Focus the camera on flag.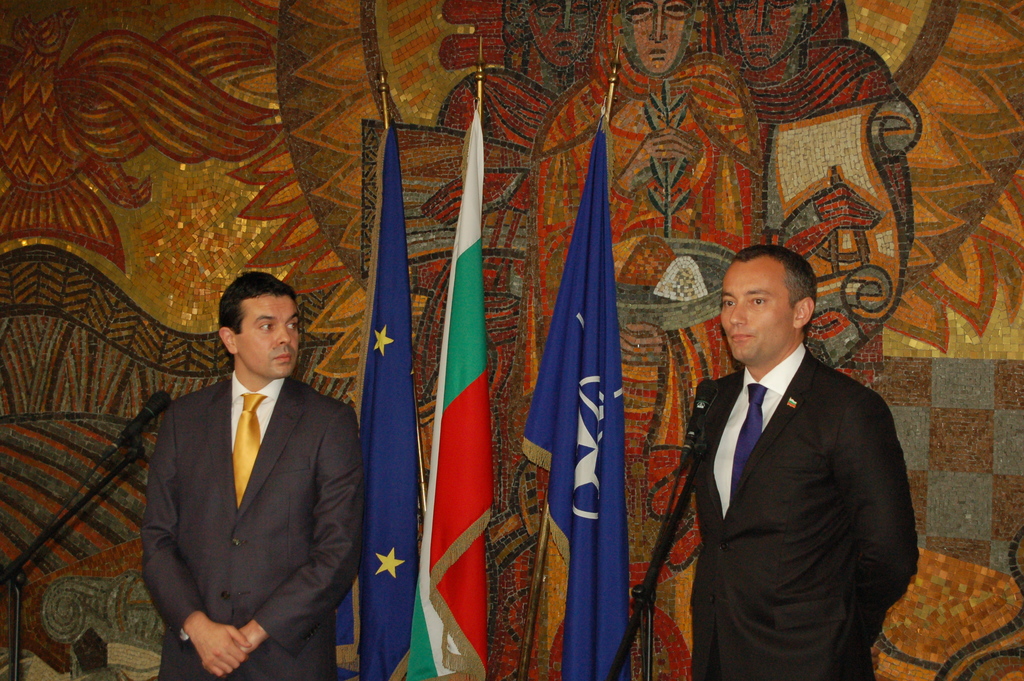
Focus region: region(408, 106, 487, 680).
